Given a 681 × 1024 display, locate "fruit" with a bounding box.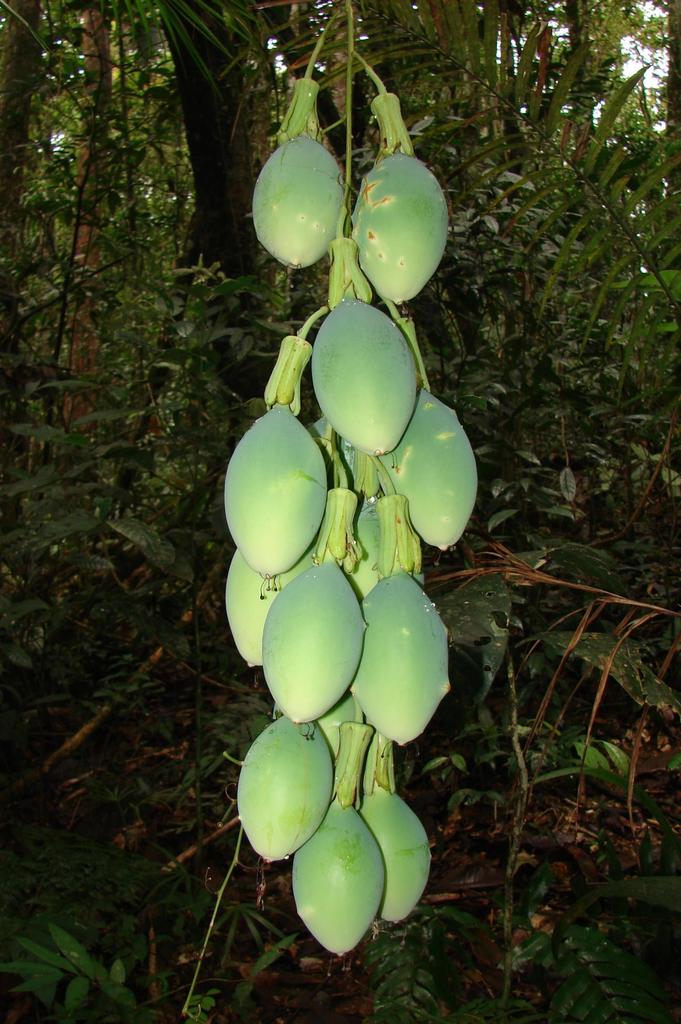
Located: 349/150/452/304.
